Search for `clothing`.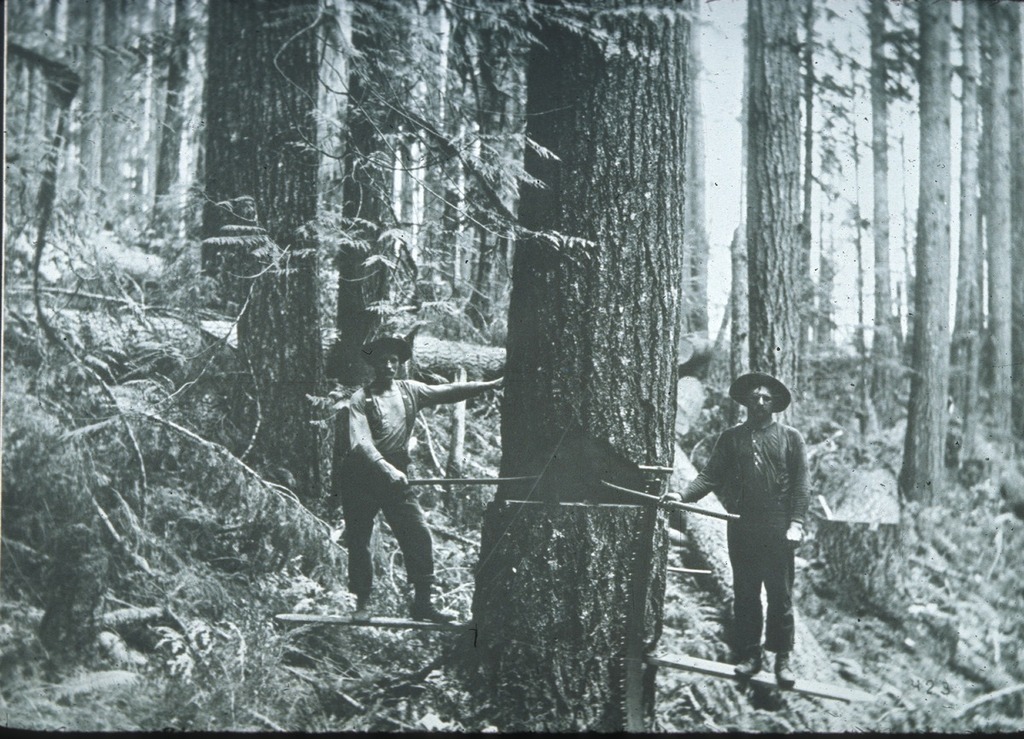
Found at box(341, 380, 439, 596).
